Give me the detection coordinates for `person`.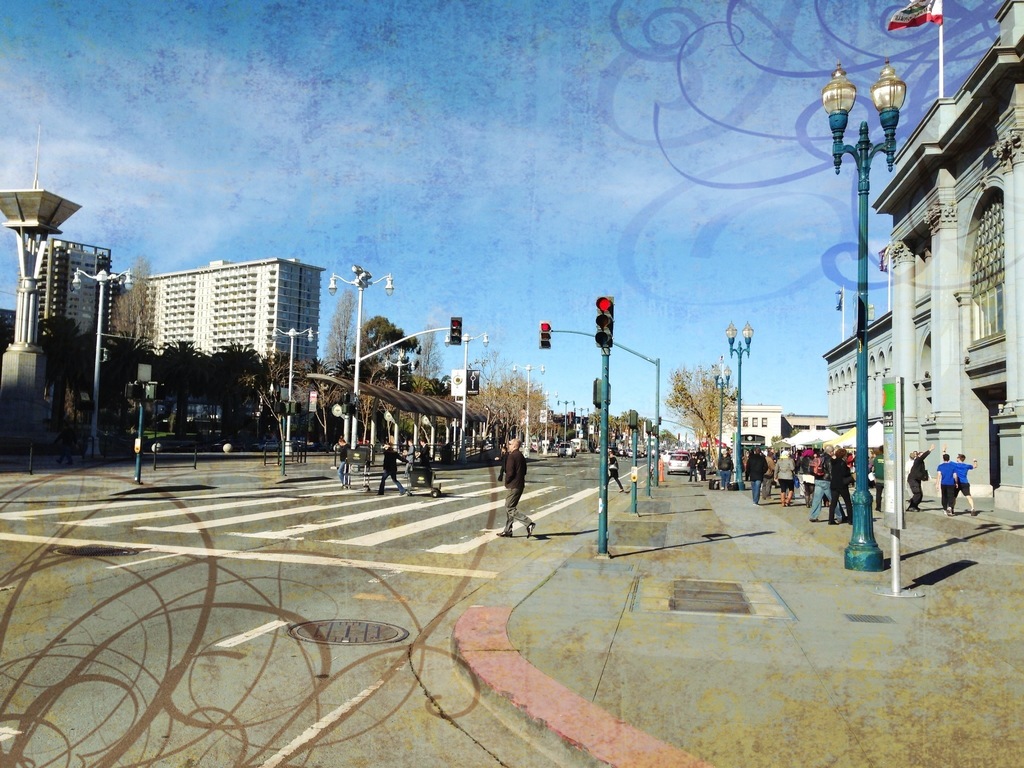
{"x1": 490, "y1": 435, "x2": 540, "y2": 534}.
